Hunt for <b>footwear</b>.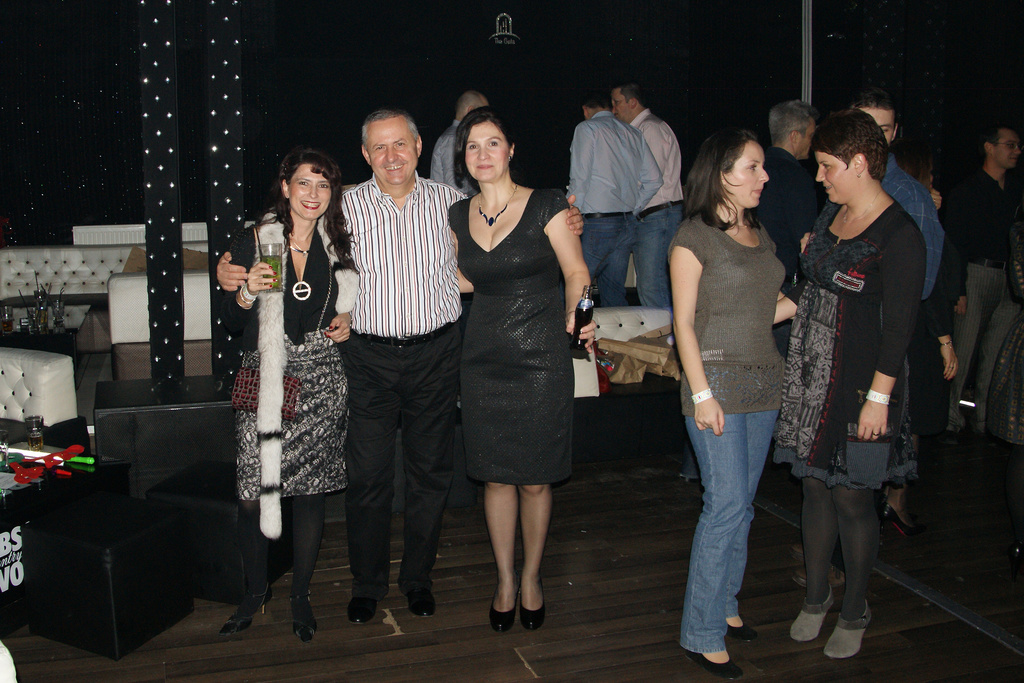
Hunted down at crop(518, 586, 553, 633).
